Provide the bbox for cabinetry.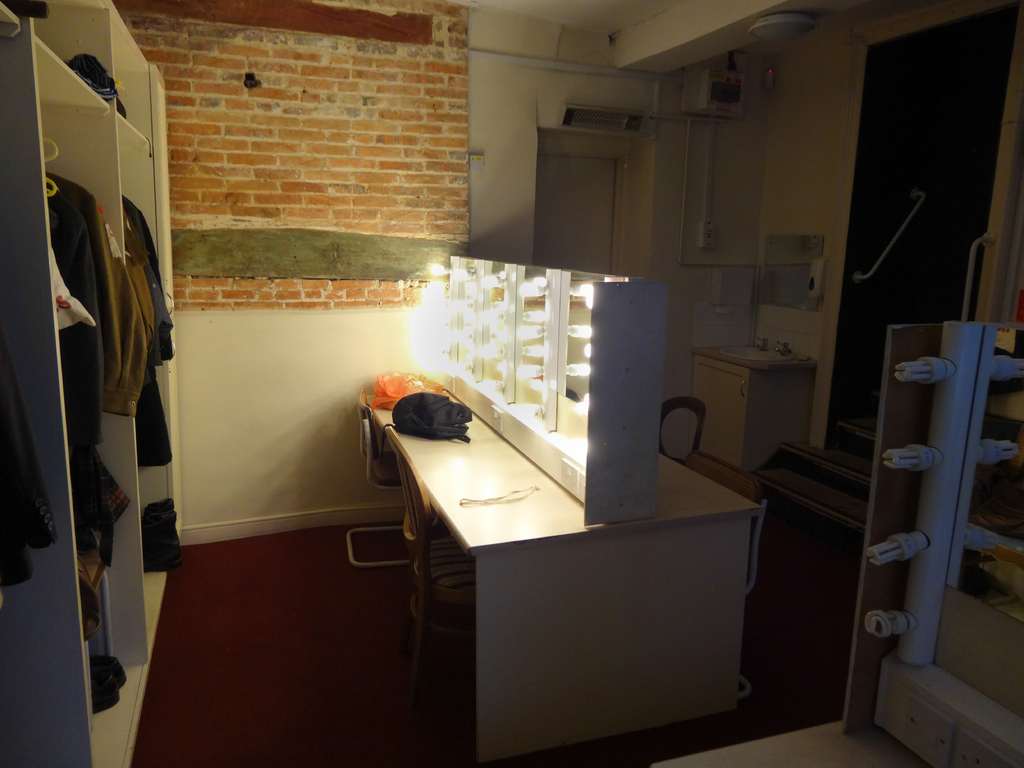
l=692, t=339, r=812, b=468.
